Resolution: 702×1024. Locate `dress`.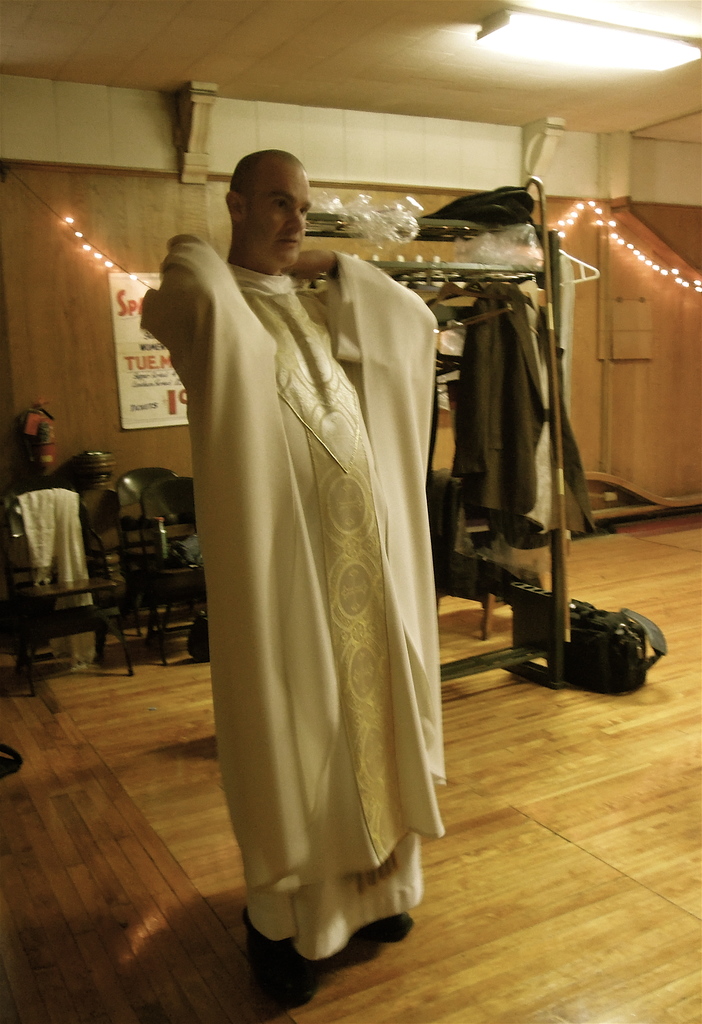
(left=137, top=247, right=452, bottom=959).
